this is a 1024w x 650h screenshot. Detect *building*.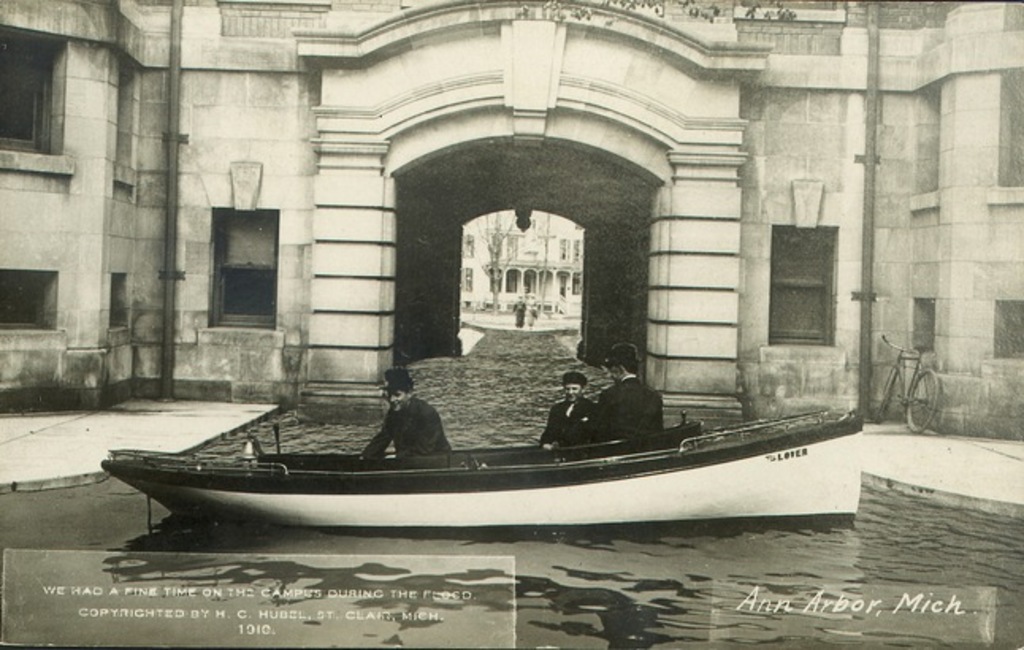
l=0, t=0, r=1022, b=442.
